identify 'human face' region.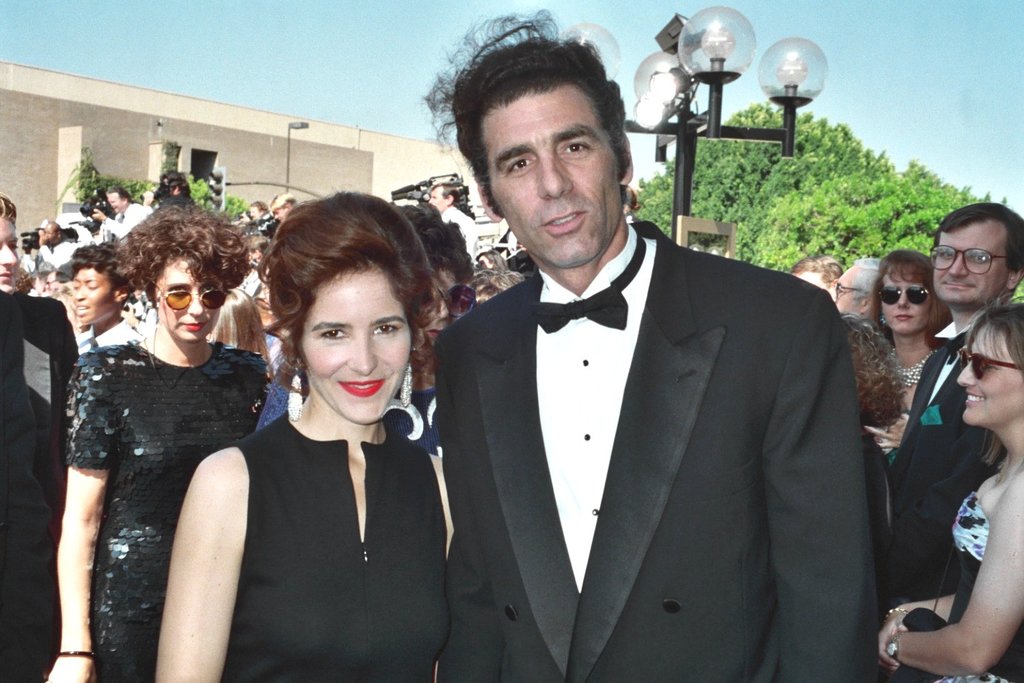
Region: locate(490, 86, 621, 268).
